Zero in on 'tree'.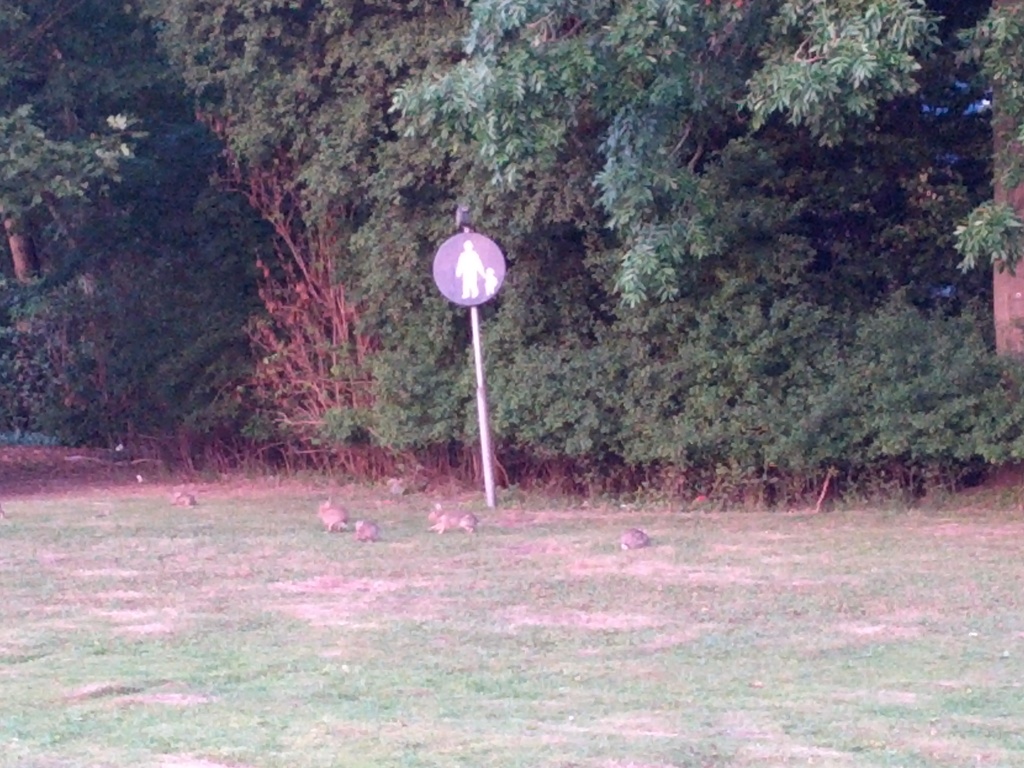
Zeroed in: {"left": 0, "top": 0, "right": 282, "bottom": 452}.
